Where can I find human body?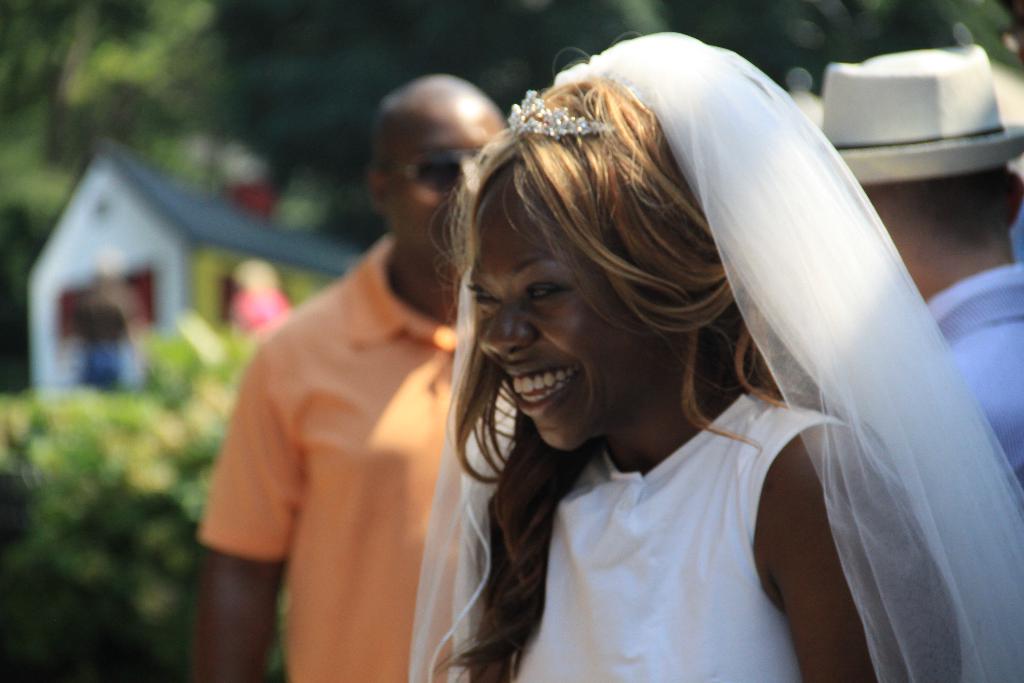
You can find it at (817,45,1023,483).
